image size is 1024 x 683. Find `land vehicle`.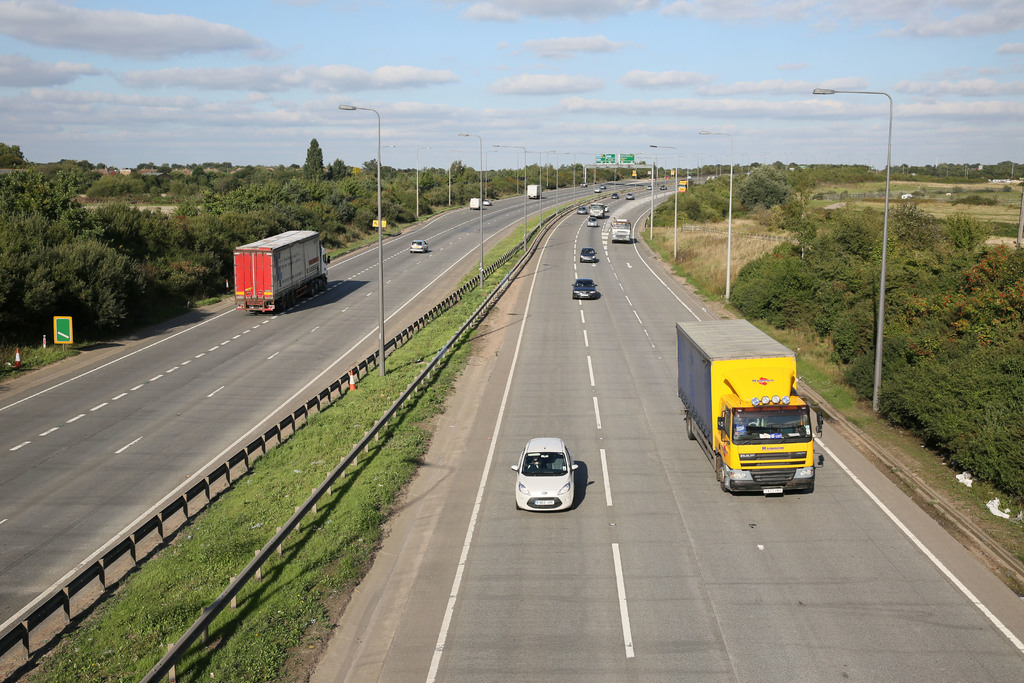
l=575, t=278, r=596, b=295.
